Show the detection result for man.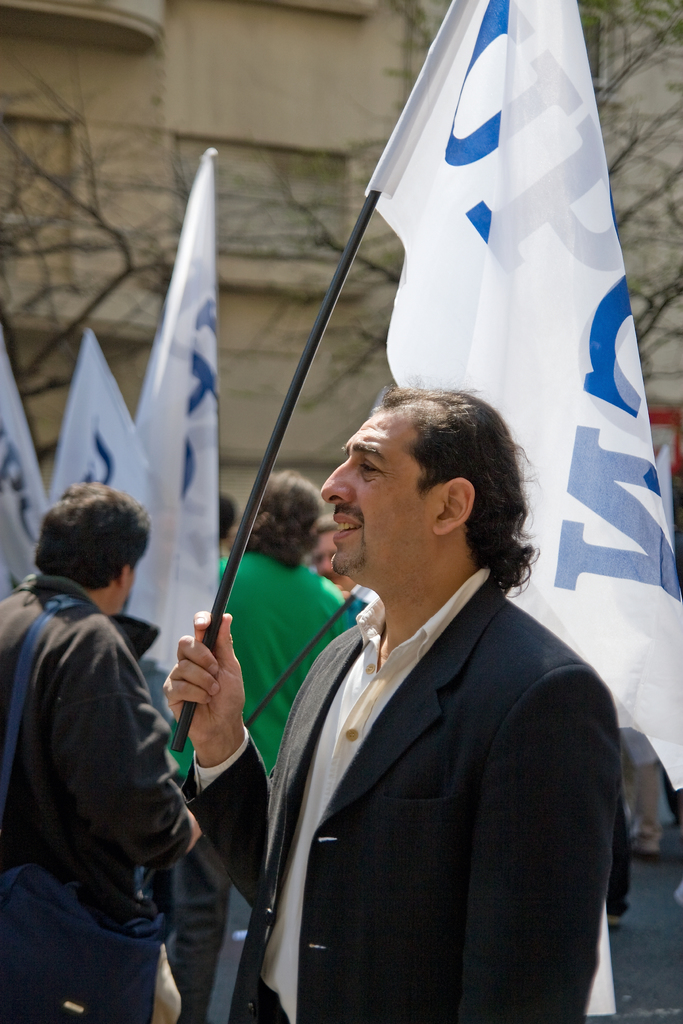
detection(151, 383, 636, 1023).
